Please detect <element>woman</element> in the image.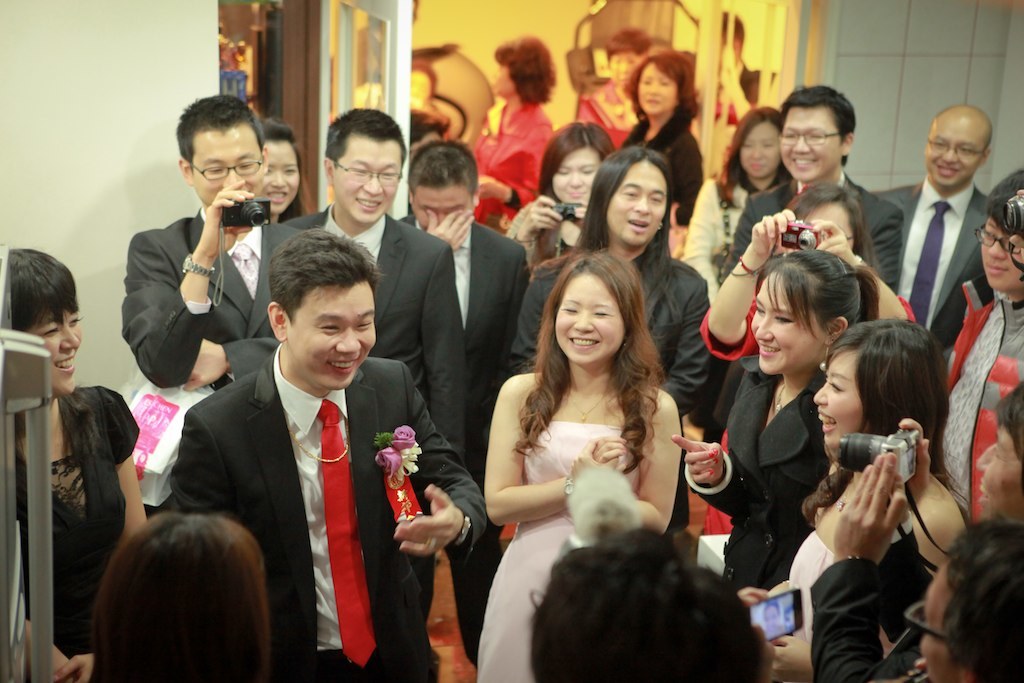
rect(0, 246, 143, 682).
